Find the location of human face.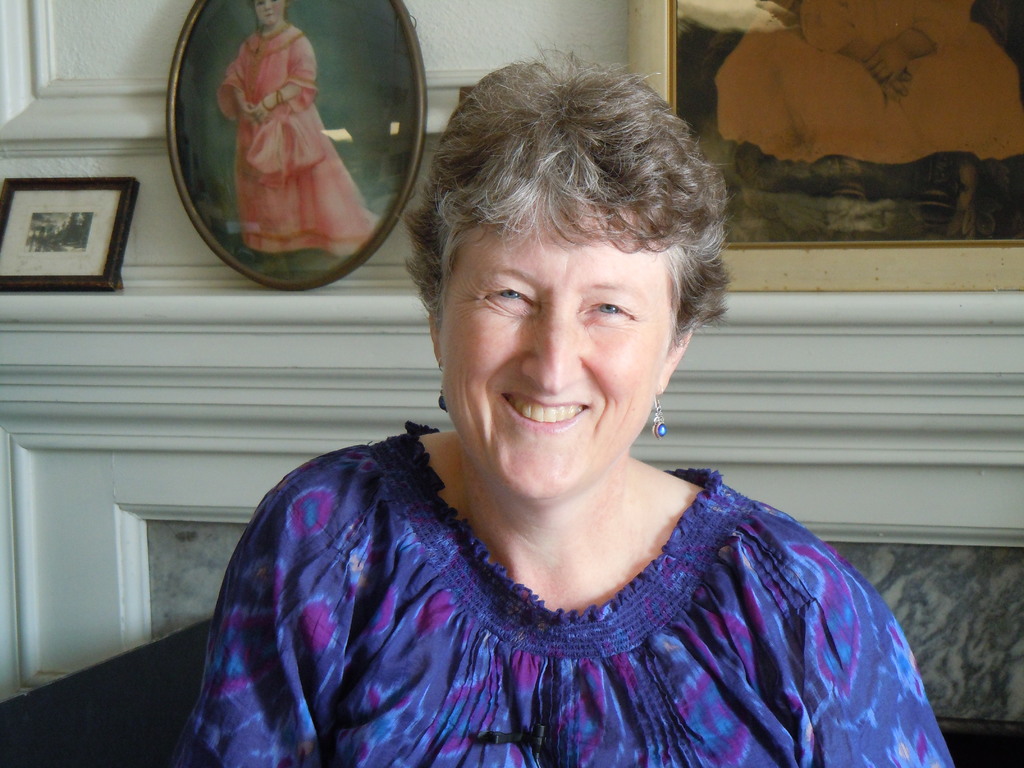
Location: [x1=255, y1=0, x2=290, y2=27].
